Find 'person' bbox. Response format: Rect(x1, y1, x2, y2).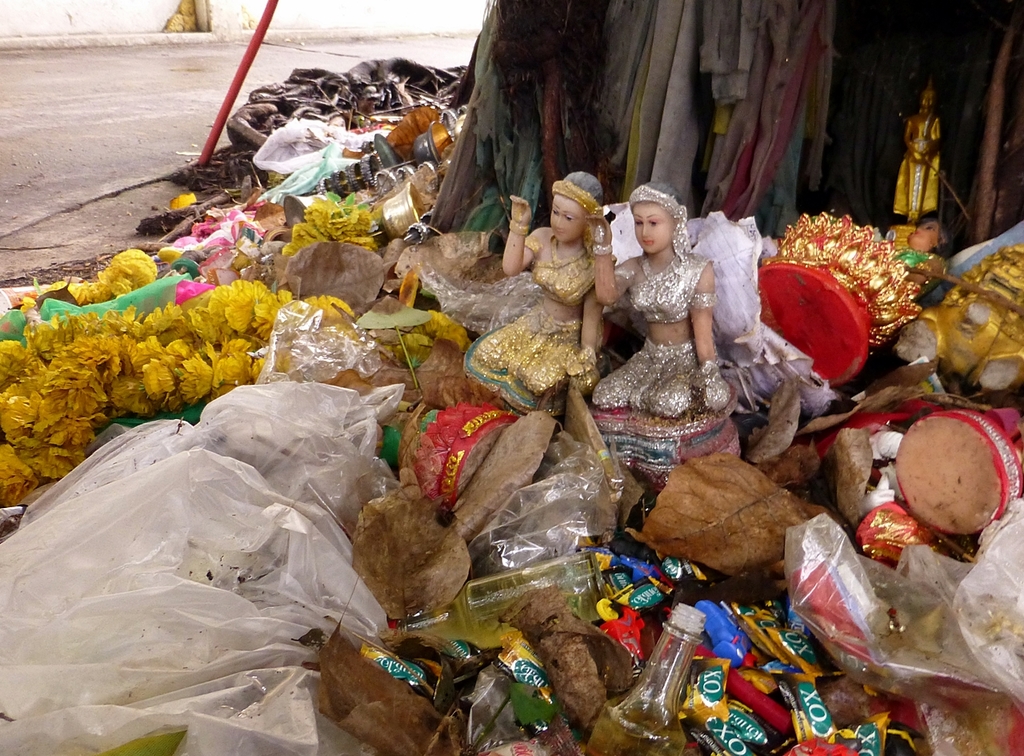
Rect(599, 174, 739, 457).
